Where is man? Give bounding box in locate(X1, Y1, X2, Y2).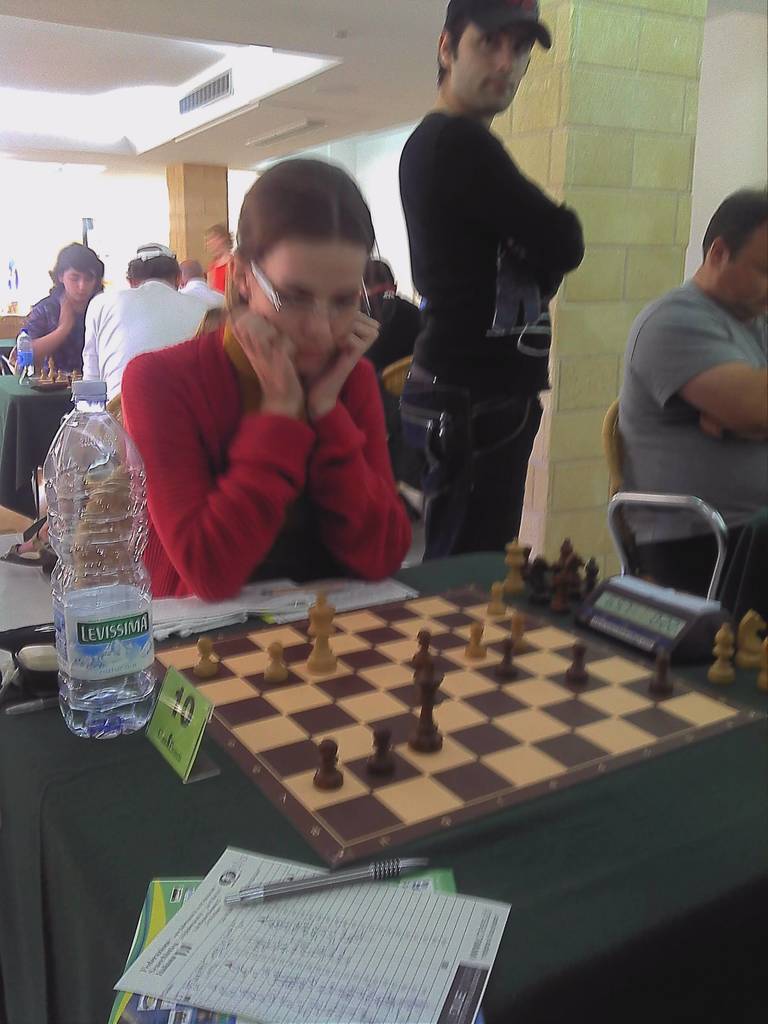
locate(363, 261, 426, 375).
